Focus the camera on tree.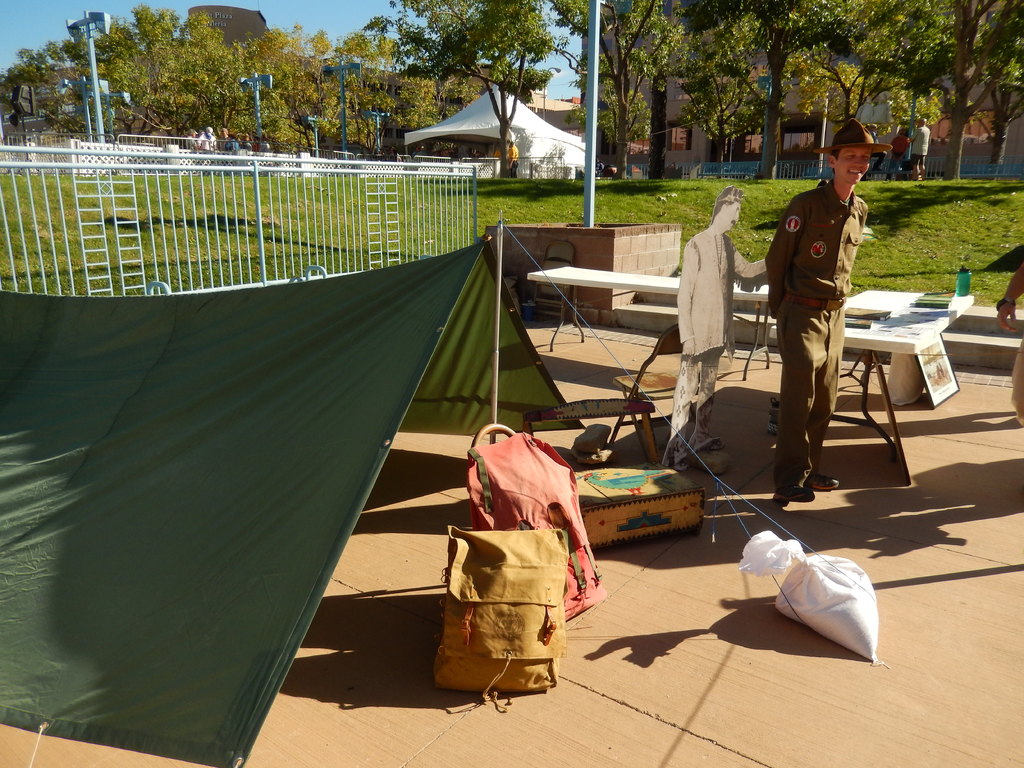
Focus region: <bbox>230, 45, 287, 136</bbox>.
